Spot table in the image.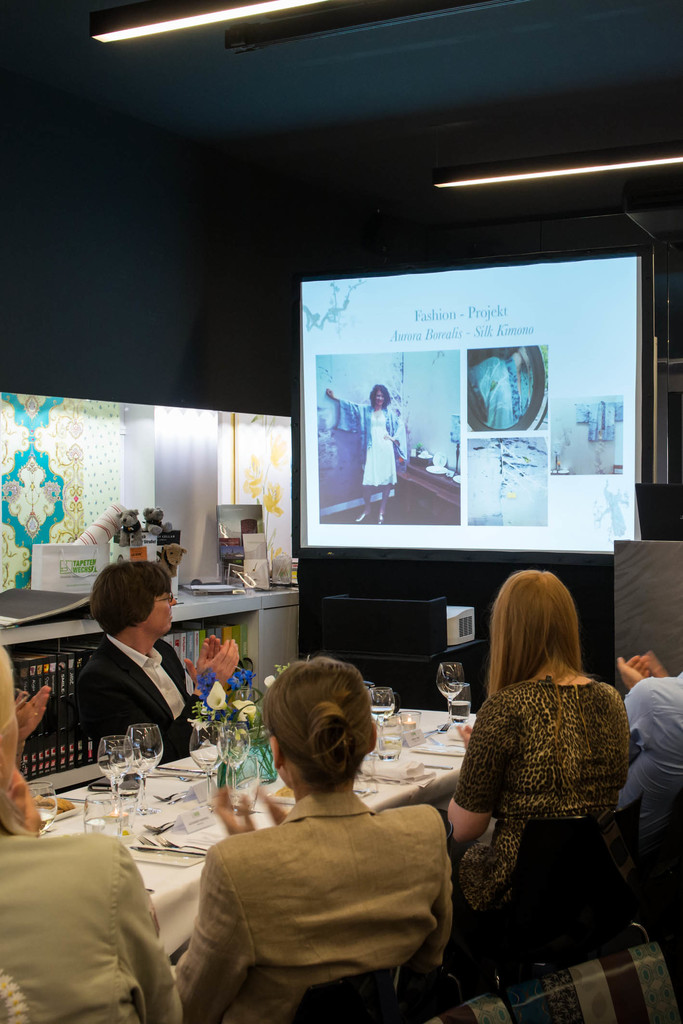
table found at x1=34 y1=703 x2=483 y2=974.
